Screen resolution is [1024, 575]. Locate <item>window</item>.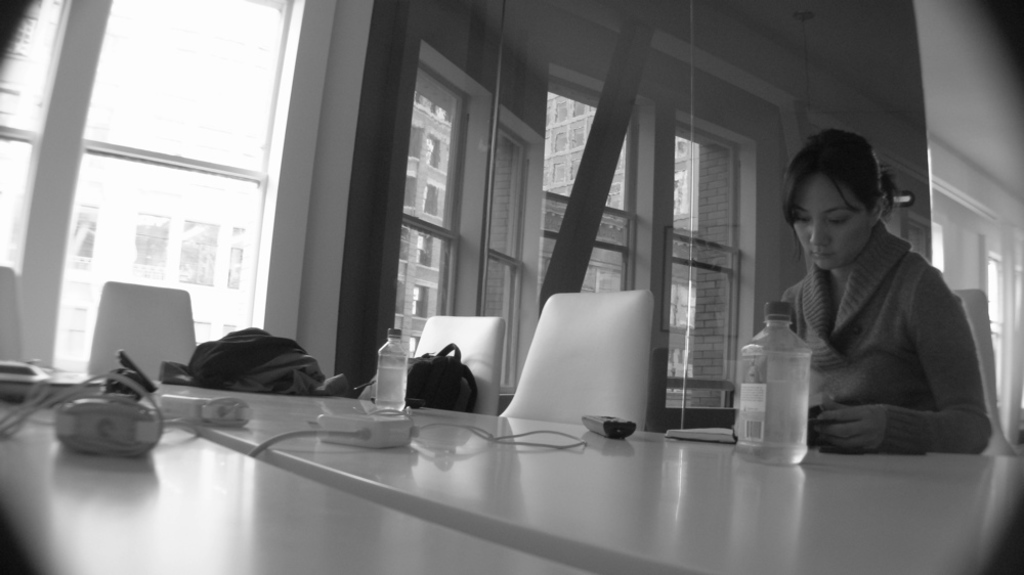
[left=370, top=17, right=527, bottom=386].
